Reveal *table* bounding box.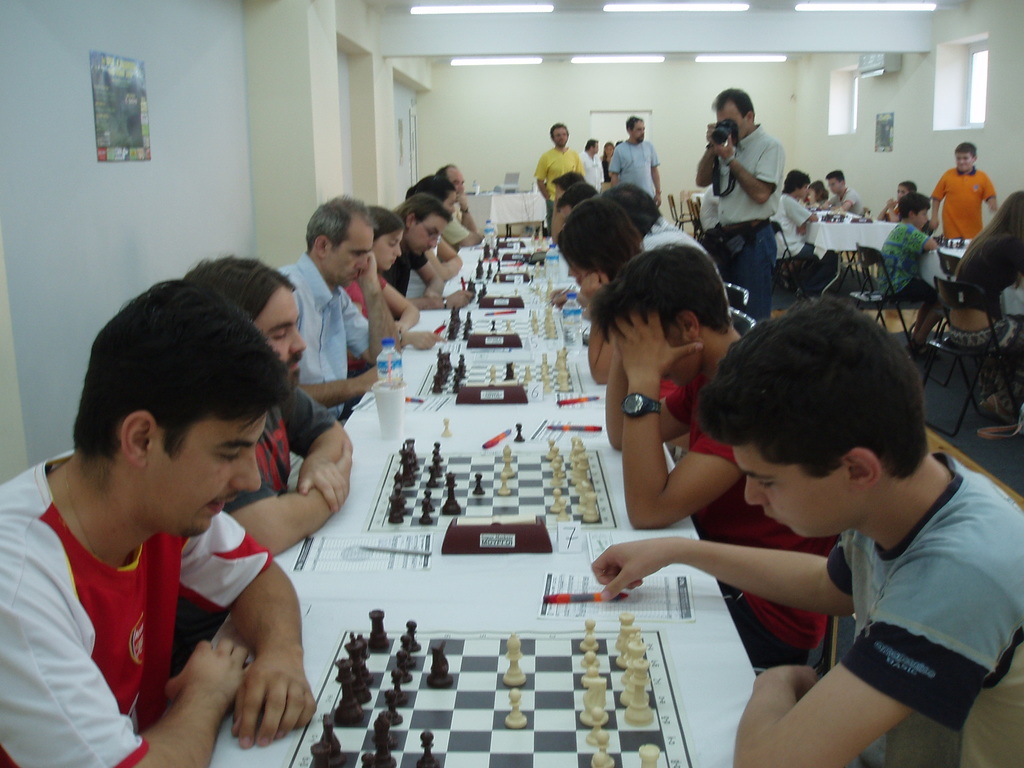
Revealed: left=443, top=274, right=586, bottom=303.
